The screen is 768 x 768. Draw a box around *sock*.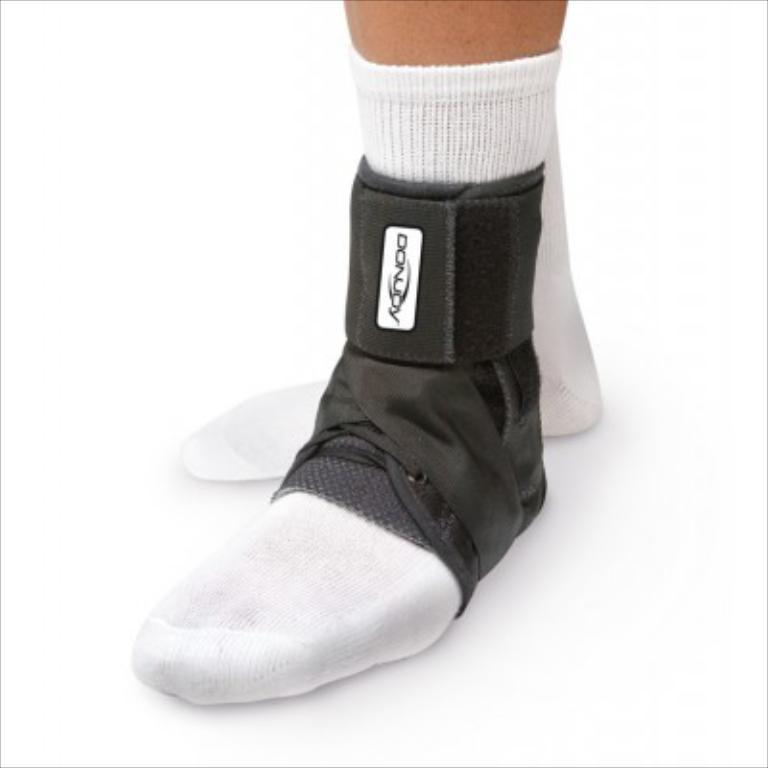
select_region(132, 48, 564, 707).
